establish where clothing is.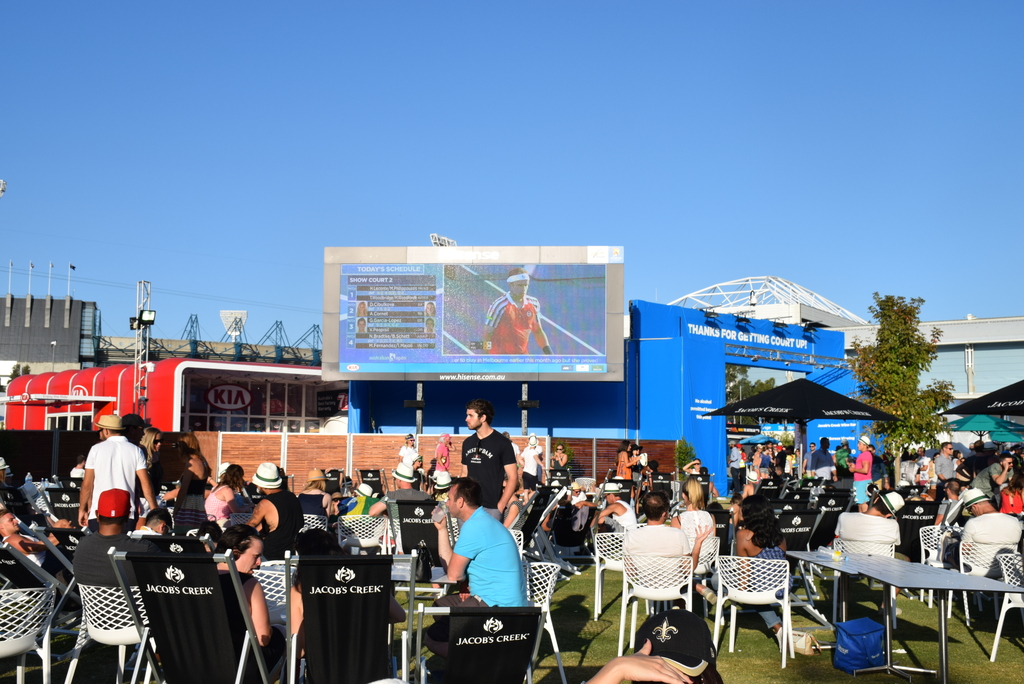
Established at bbox=[397, 445, 417, 471].
